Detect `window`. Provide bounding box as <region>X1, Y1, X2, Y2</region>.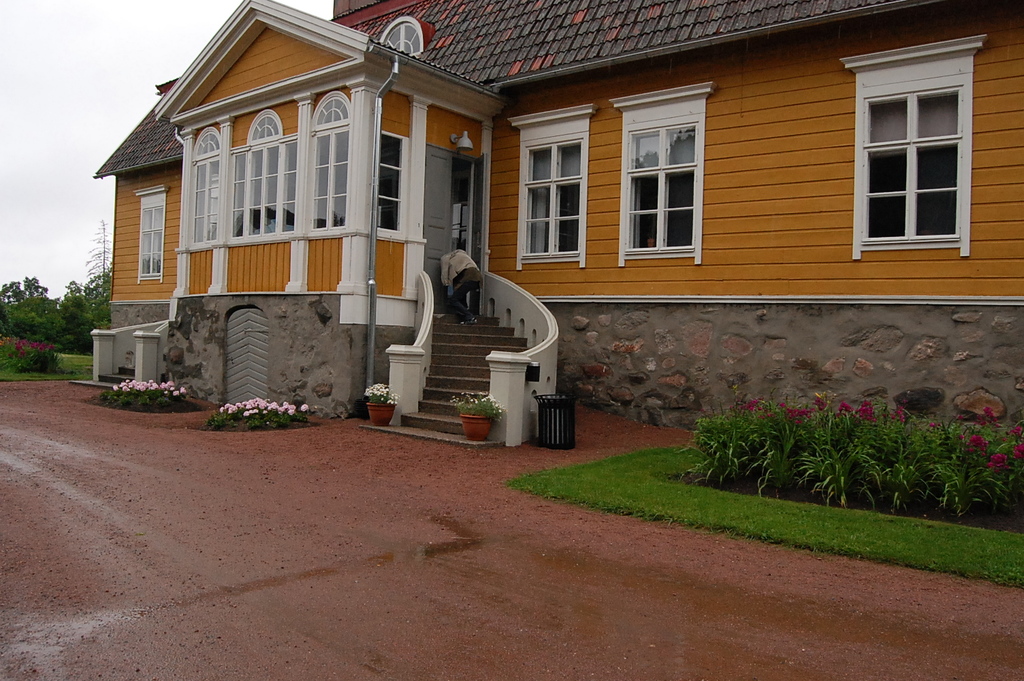
<region>857, 27, 984, 264</region>.
